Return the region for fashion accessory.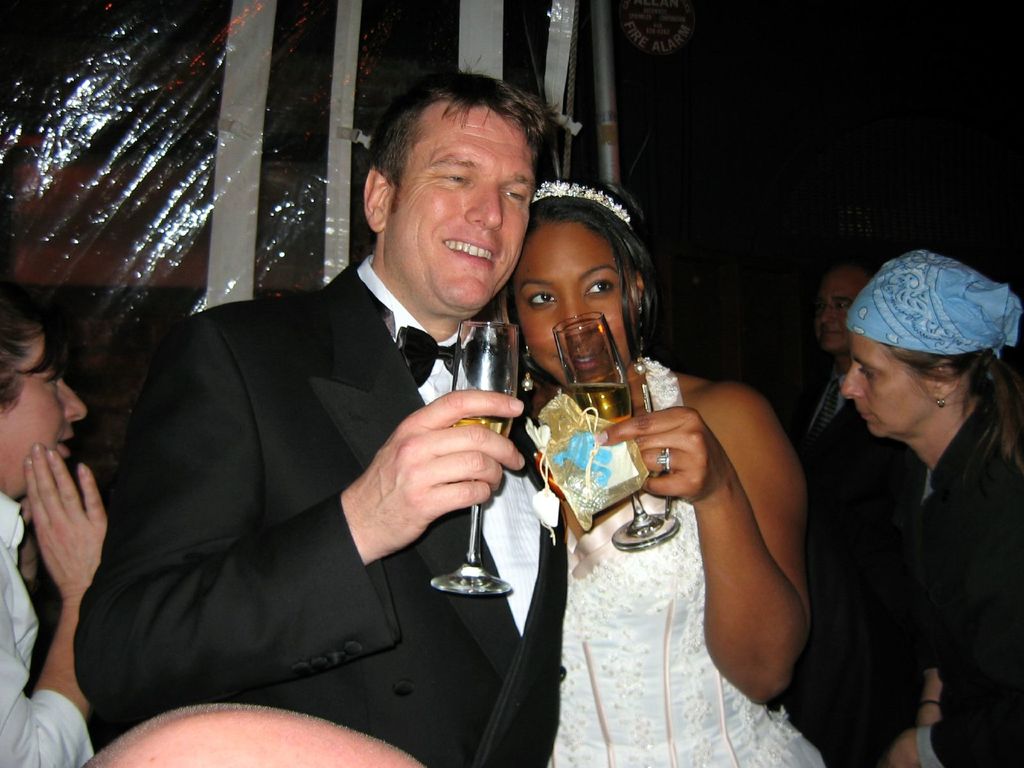
[x1=659, y1=449, x2=672, y2=473].
